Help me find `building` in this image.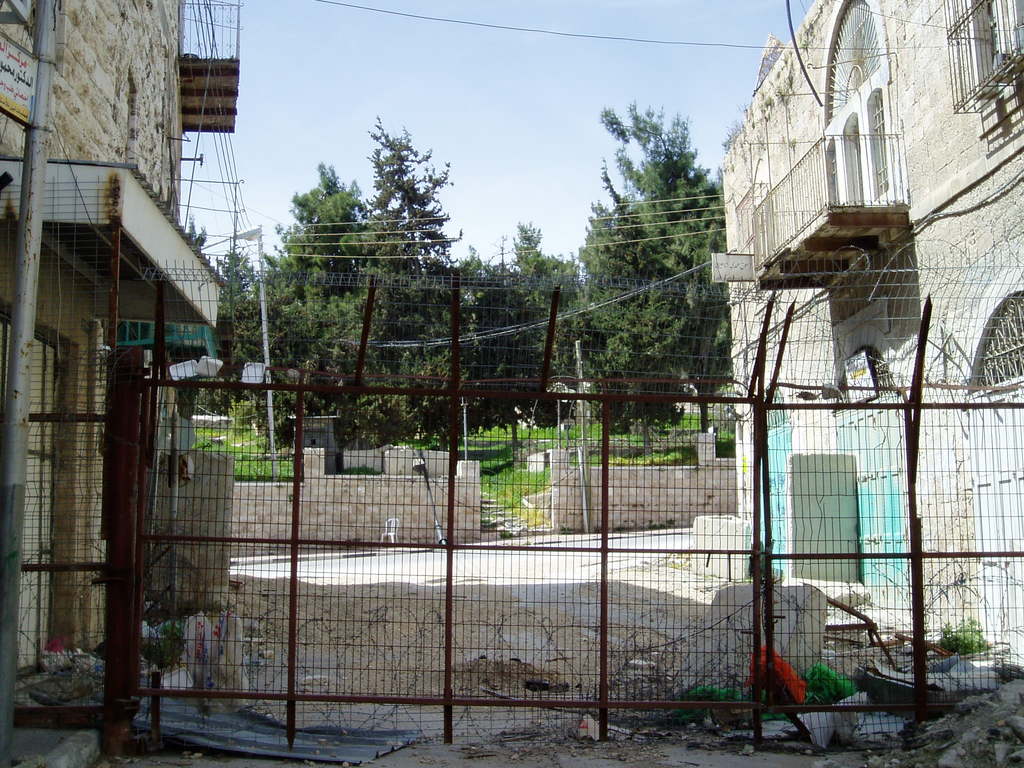
Found it: select_region(0, 1, 248, 678).
